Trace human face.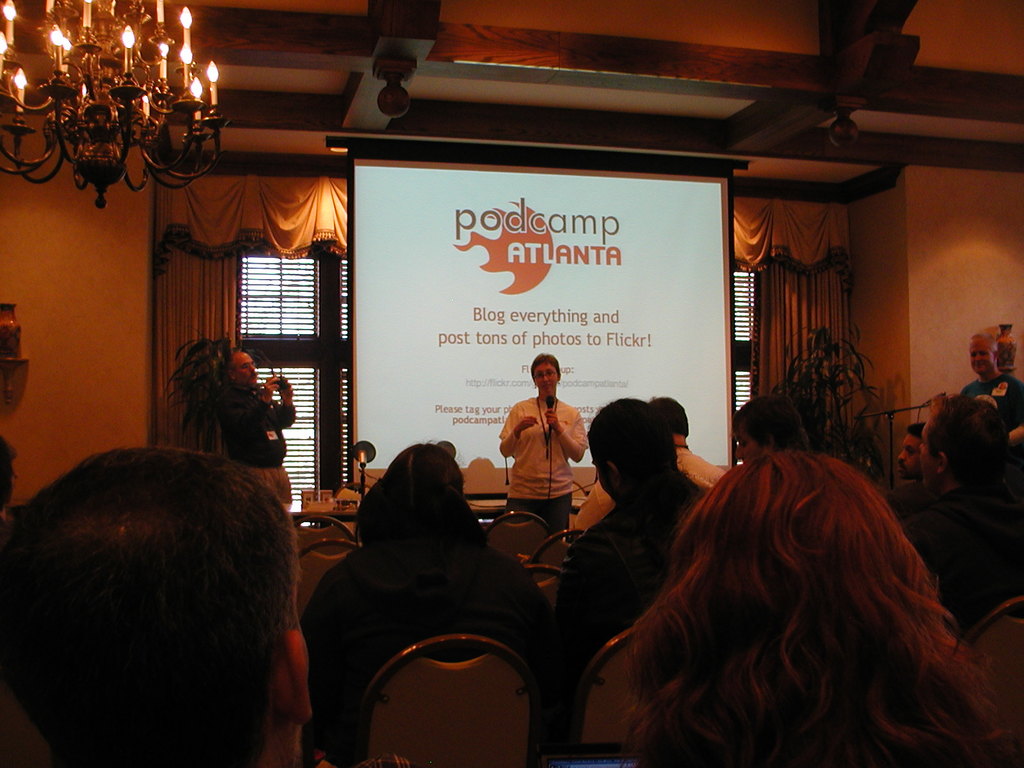
Traced to 969 340 993 373.
